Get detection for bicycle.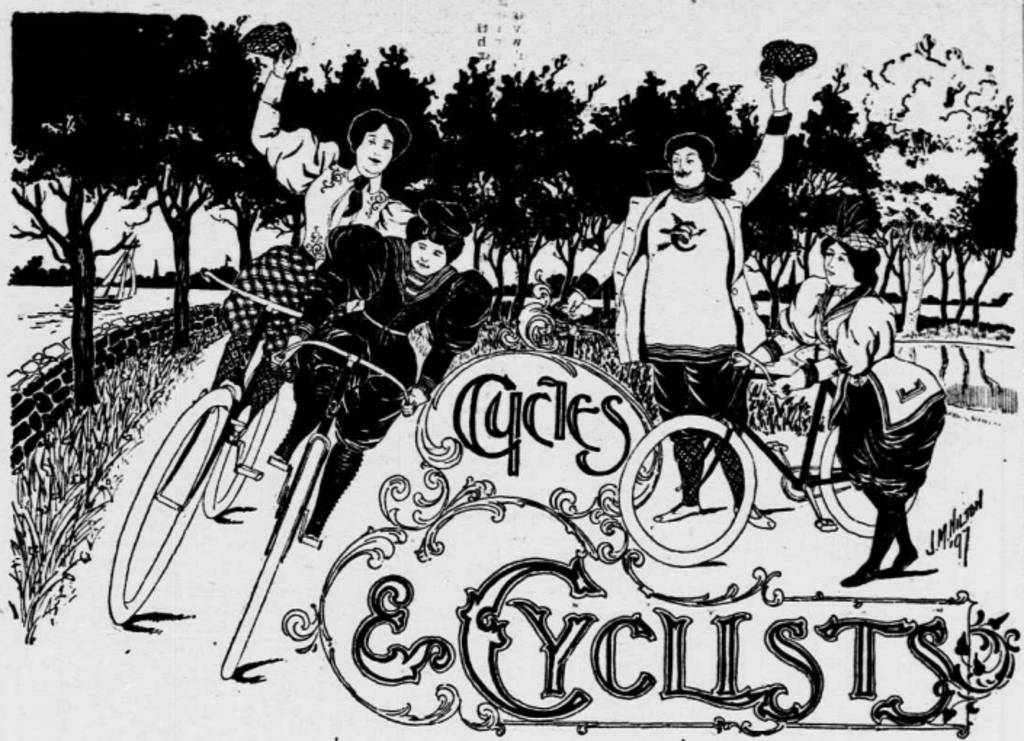
Detection: rect(614, 352, 919, 562).
